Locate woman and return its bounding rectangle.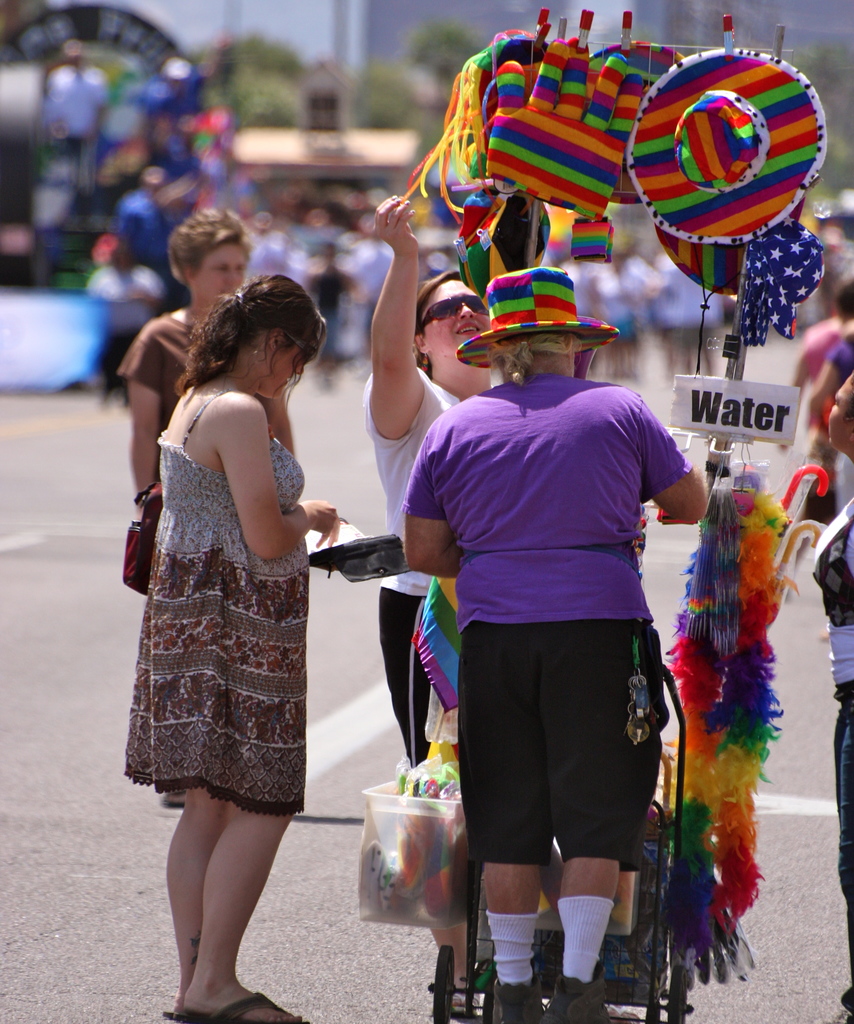
x1=363, y1=193, x2=496, y2=769.
